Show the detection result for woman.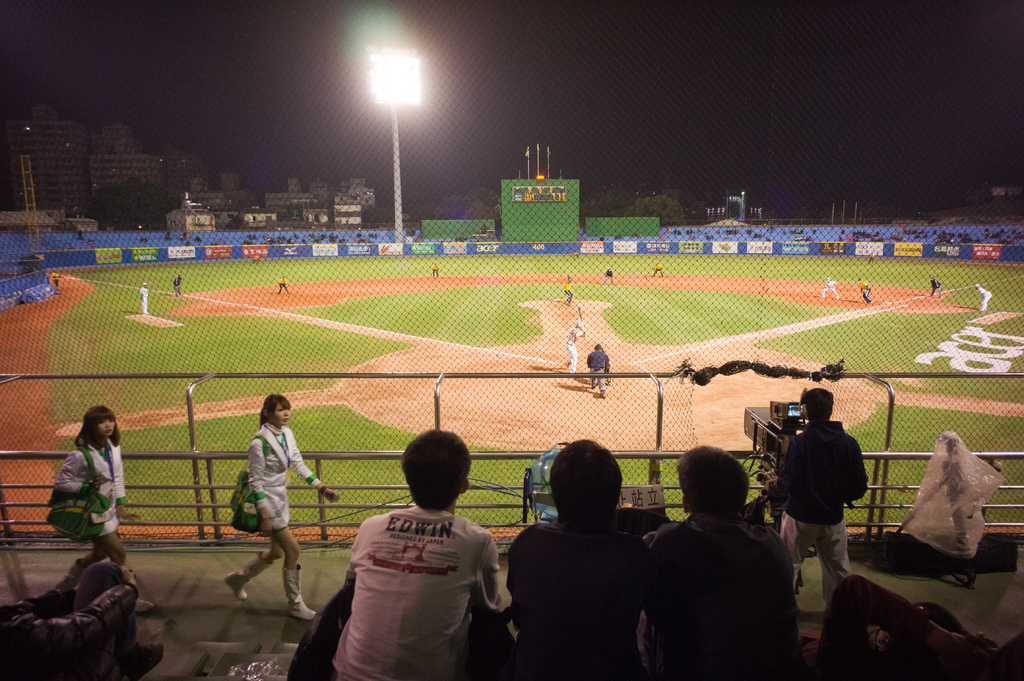
[230, 389, 340, 619].
